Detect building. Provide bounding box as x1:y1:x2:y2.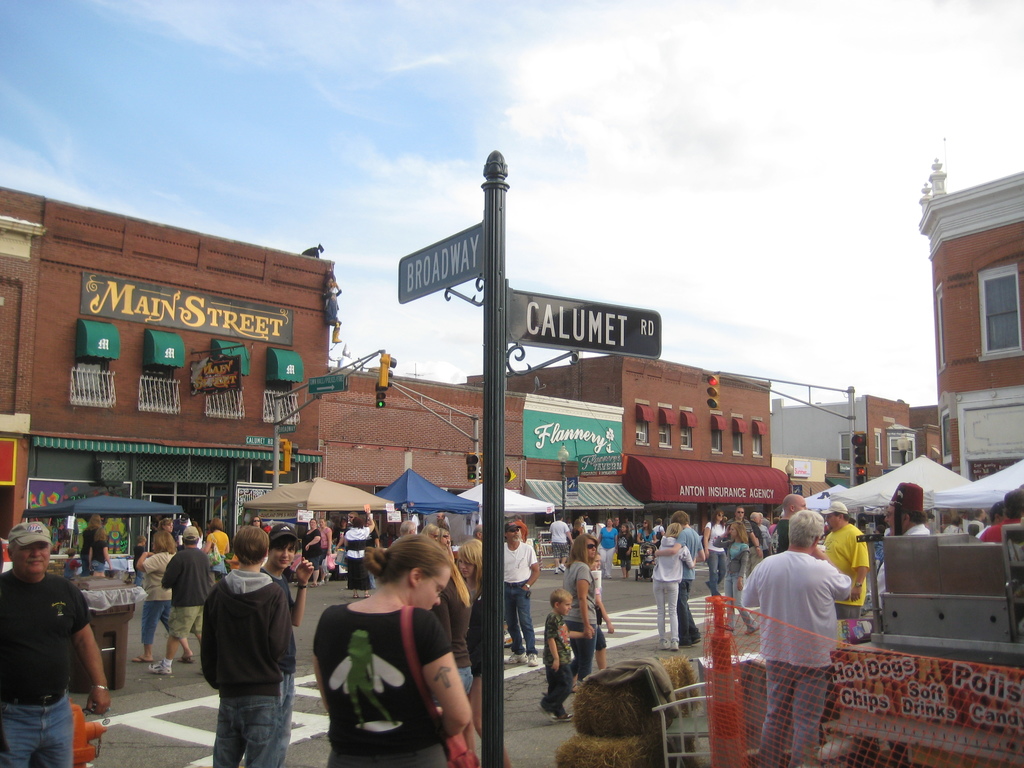
766:390:913:508.
